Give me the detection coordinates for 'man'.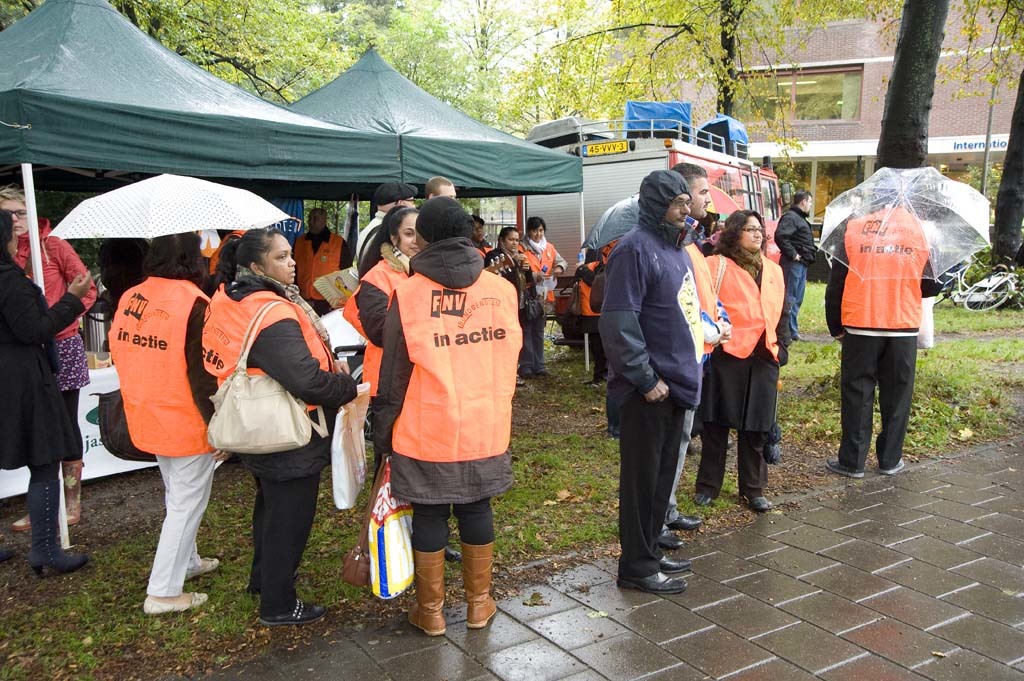
pyautogui.locateOnScreen(424, 173, 457, 199).
